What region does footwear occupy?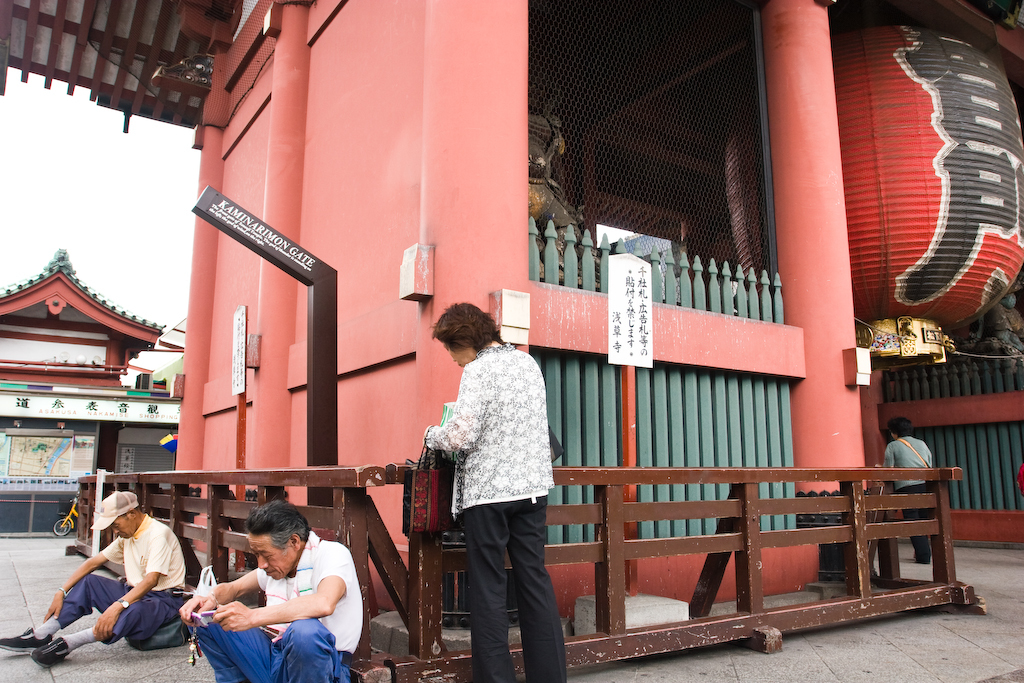
region(0, 623, 54, 654).
